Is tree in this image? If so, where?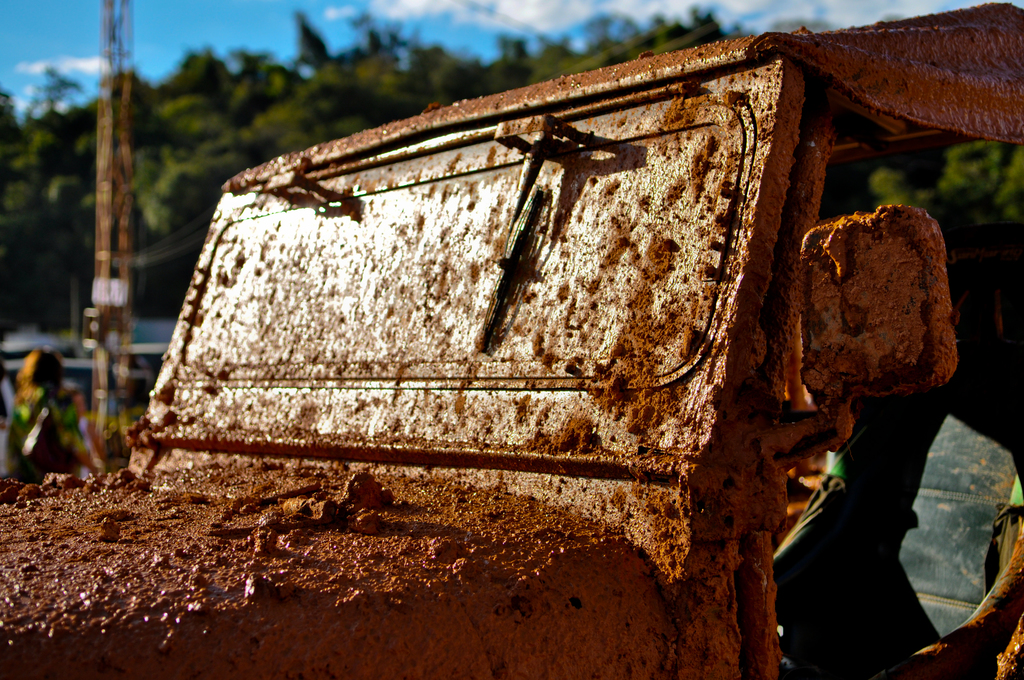
Yes, at 236, 55, 348, 154.
